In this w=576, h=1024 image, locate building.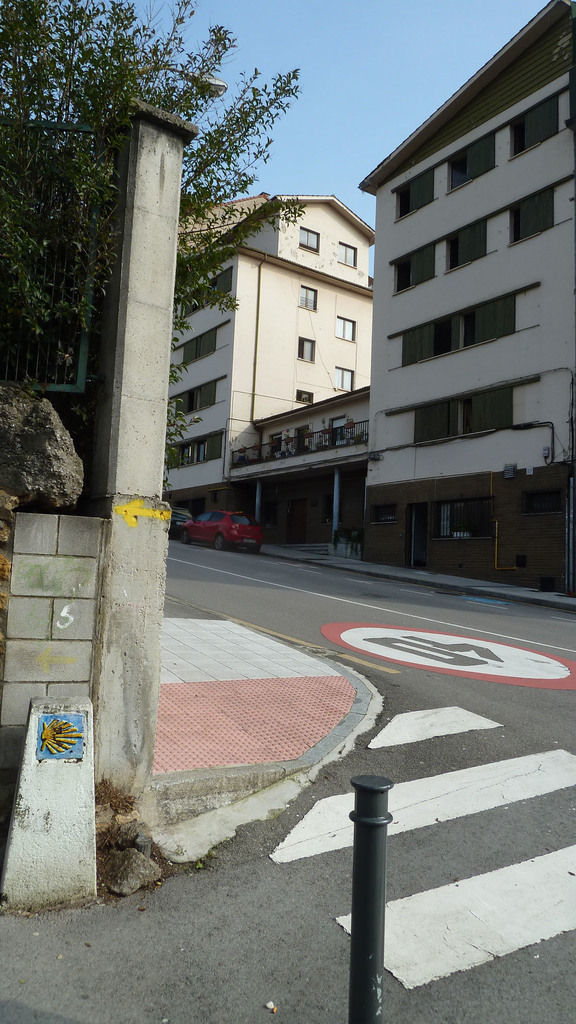
Bounding box: l=165, t=189, r=376, b=502.
